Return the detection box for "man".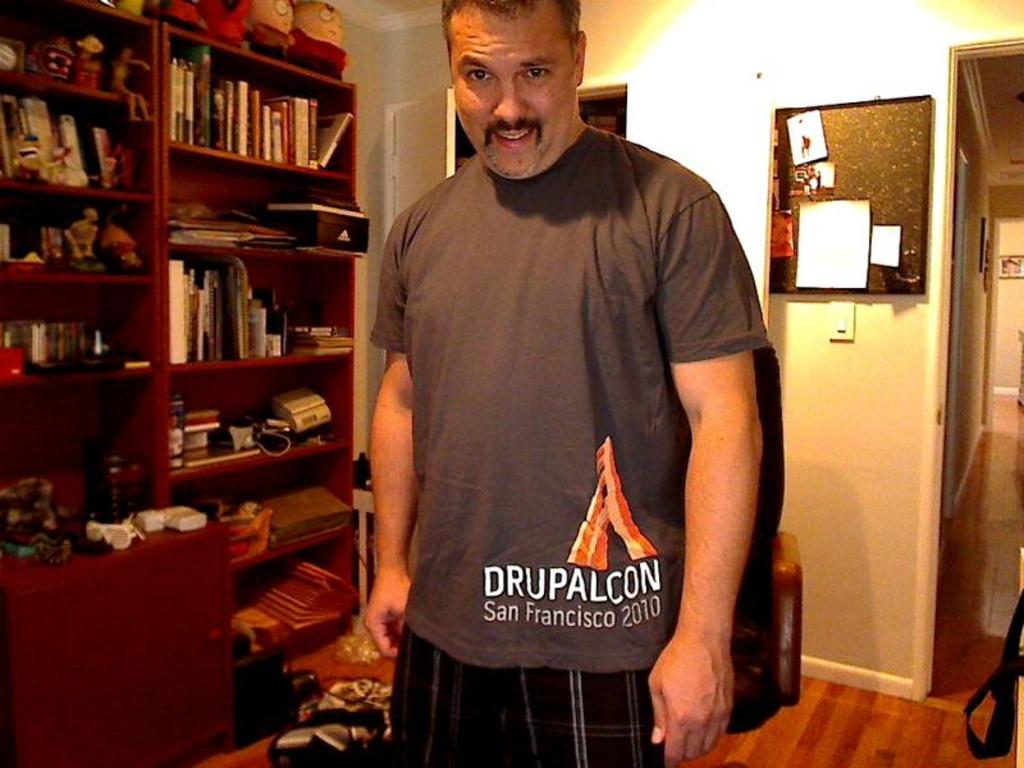
<bbox>352, 0, 783, 767</bbox>.
